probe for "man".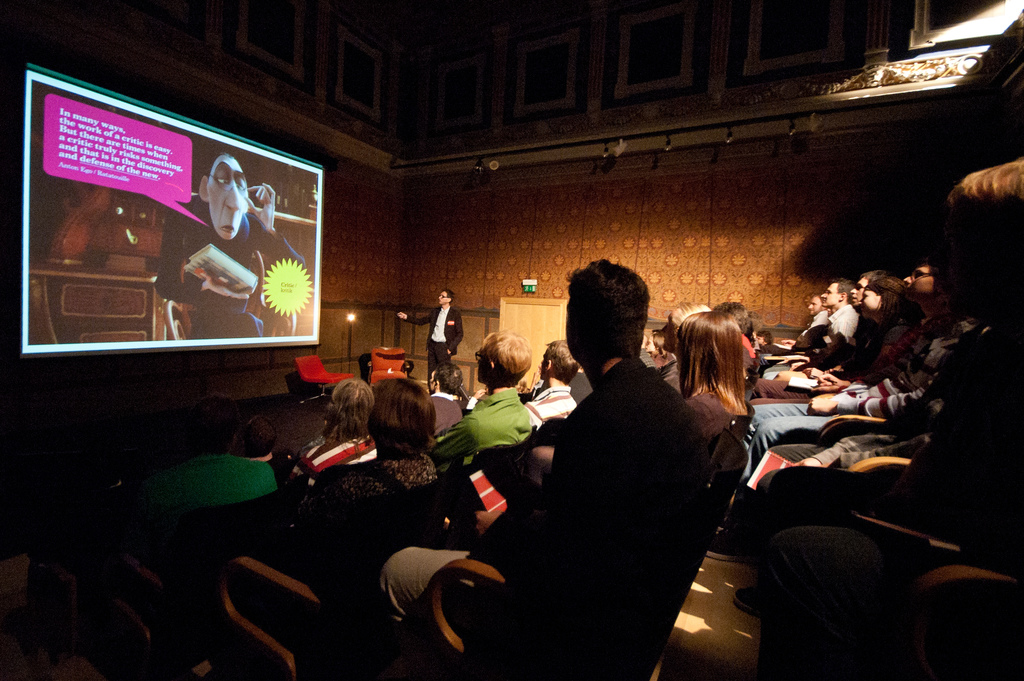
Probe result: <bbox>227, 402, 303, 480</bbox>.
